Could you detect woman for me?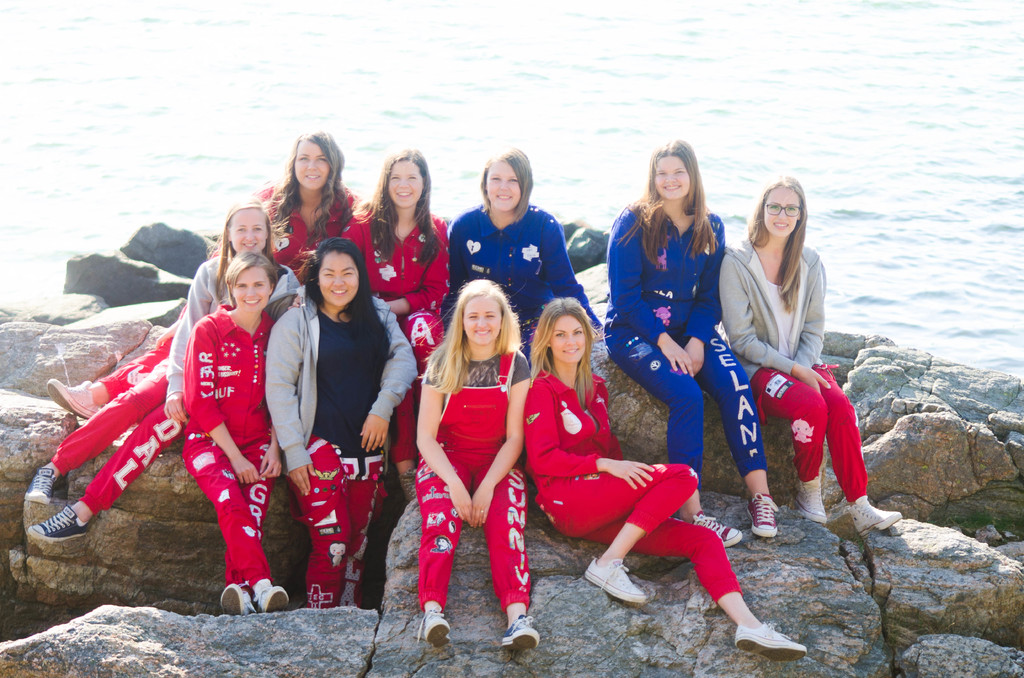
Detection result: (x1=525, y1=295, x2=808, y2=659).
